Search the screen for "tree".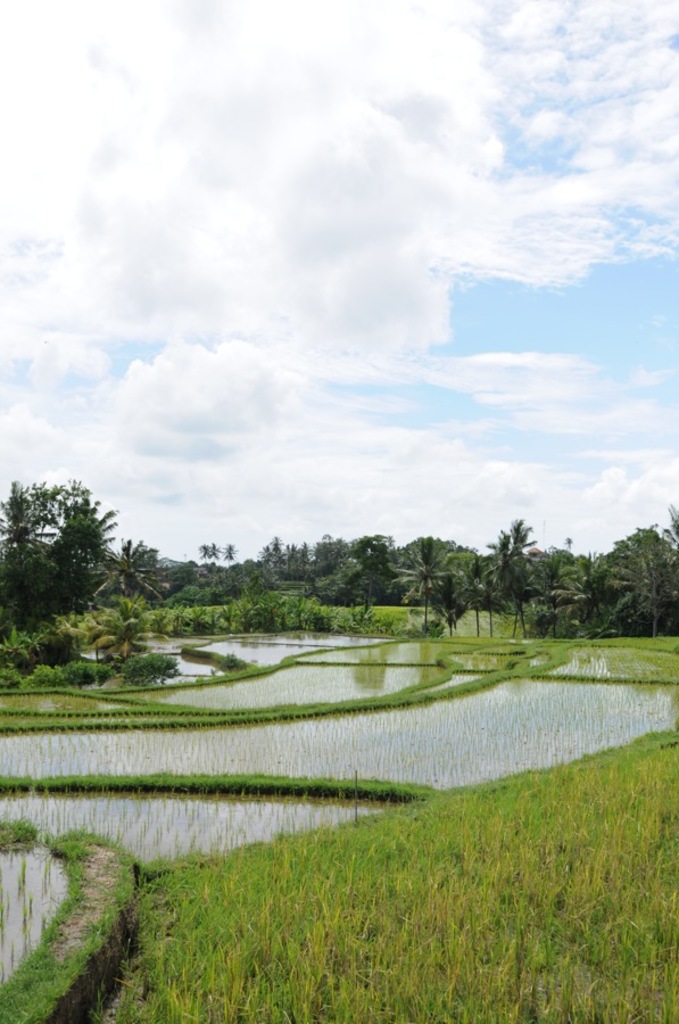
Found at pyautogui.locateOnScreen(413, 565, 462, 641).
